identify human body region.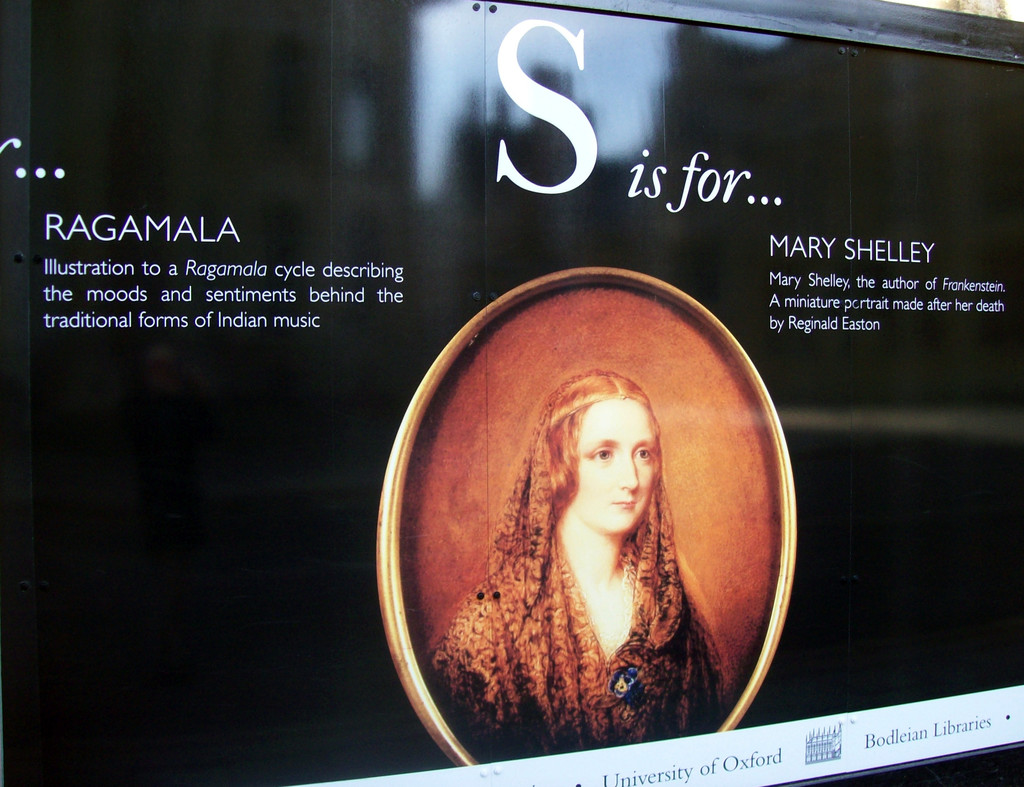
Region: box(470, 363, 716, 730).
